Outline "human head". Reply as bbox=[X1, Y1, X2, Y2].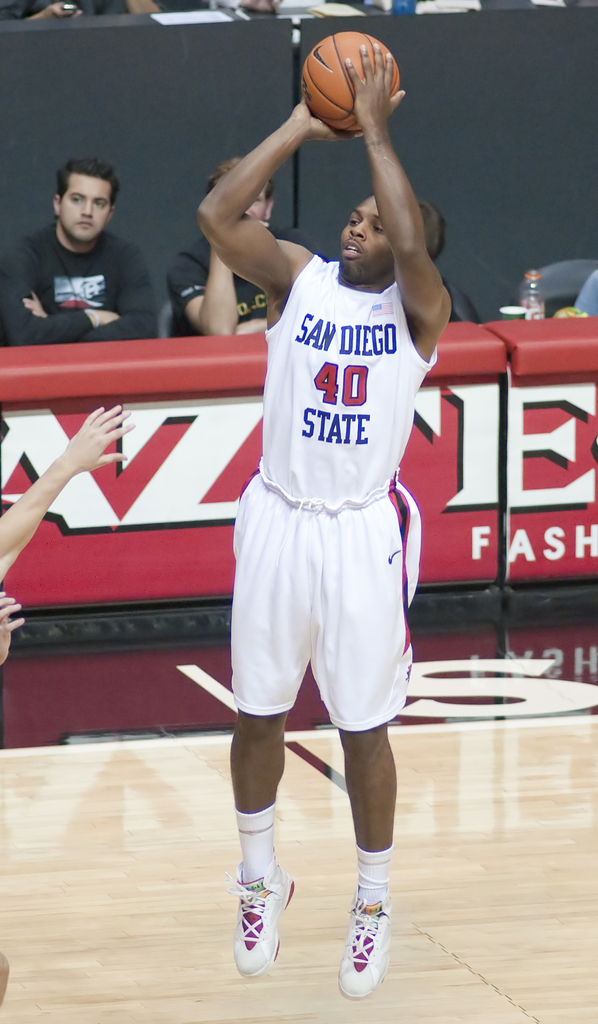
bbox=[342, 185, 404, 286].
